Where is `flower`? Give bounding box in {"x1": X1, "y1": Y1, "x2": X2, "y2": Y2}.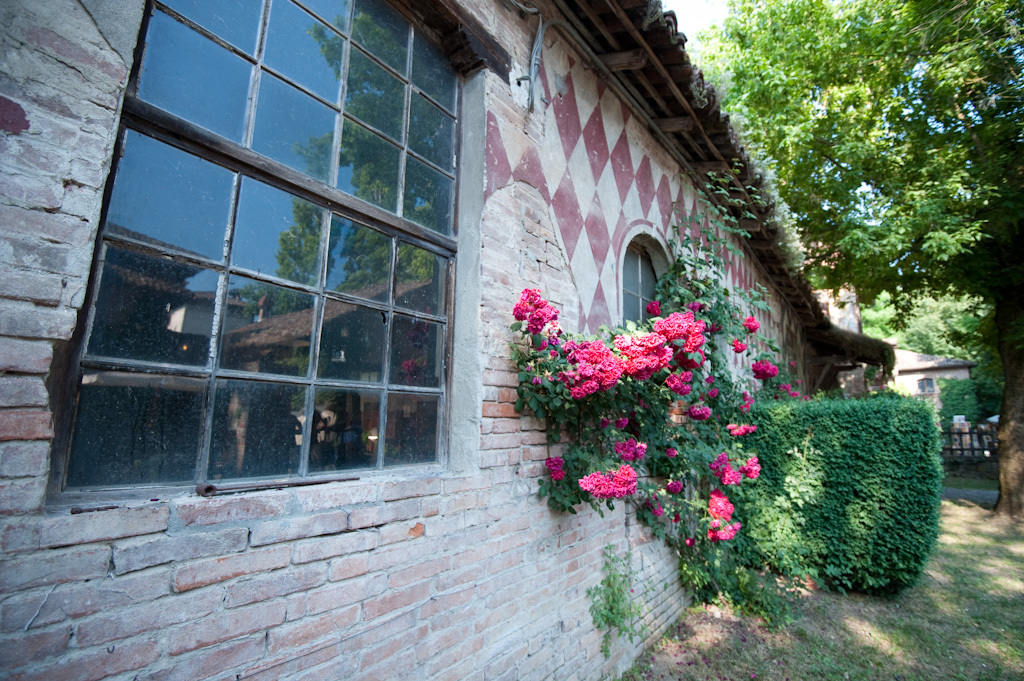
{"x1": 700, "y1": 373, "x2": 720, "y2": 400}.
